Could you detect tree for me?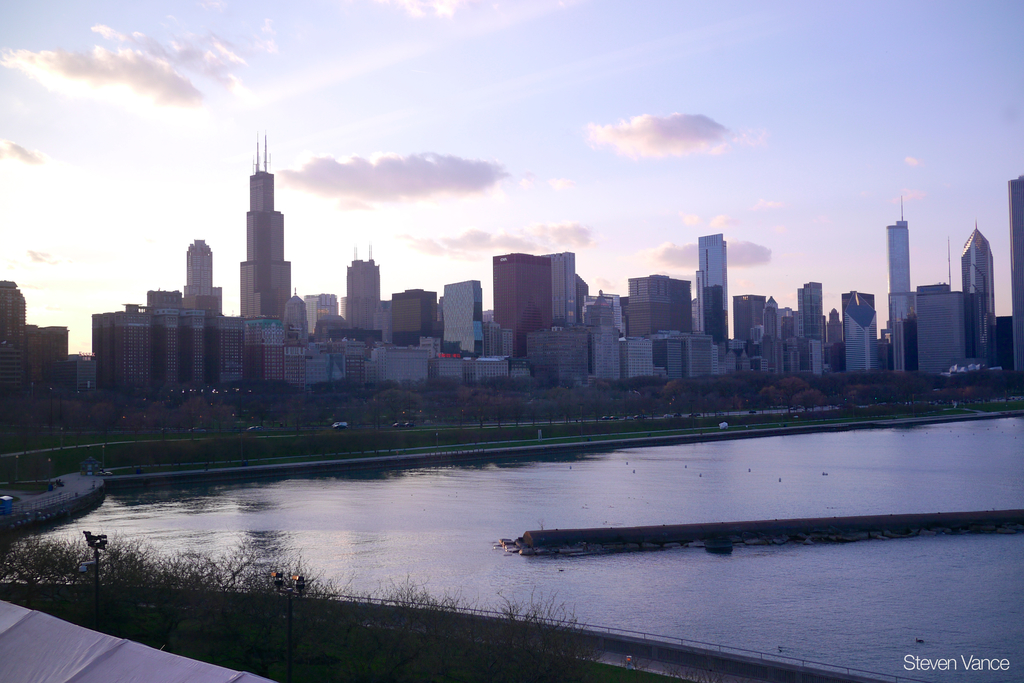
Detection result: 211,404,237,445.
